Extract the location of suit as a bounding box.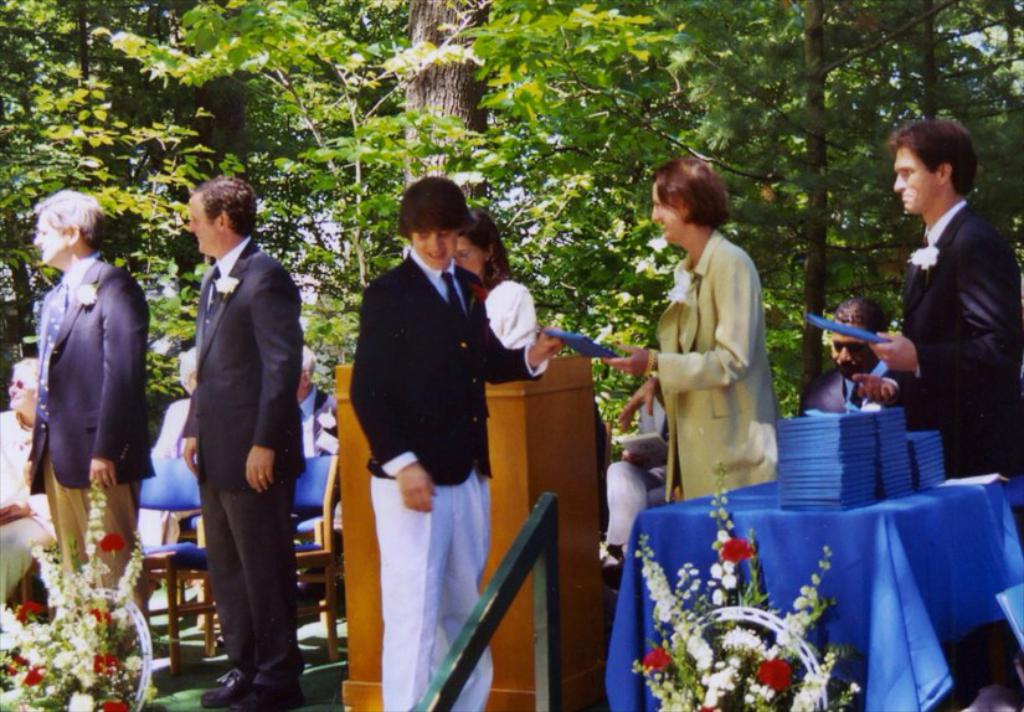
bbox=(864, 138, 1015, 476).
